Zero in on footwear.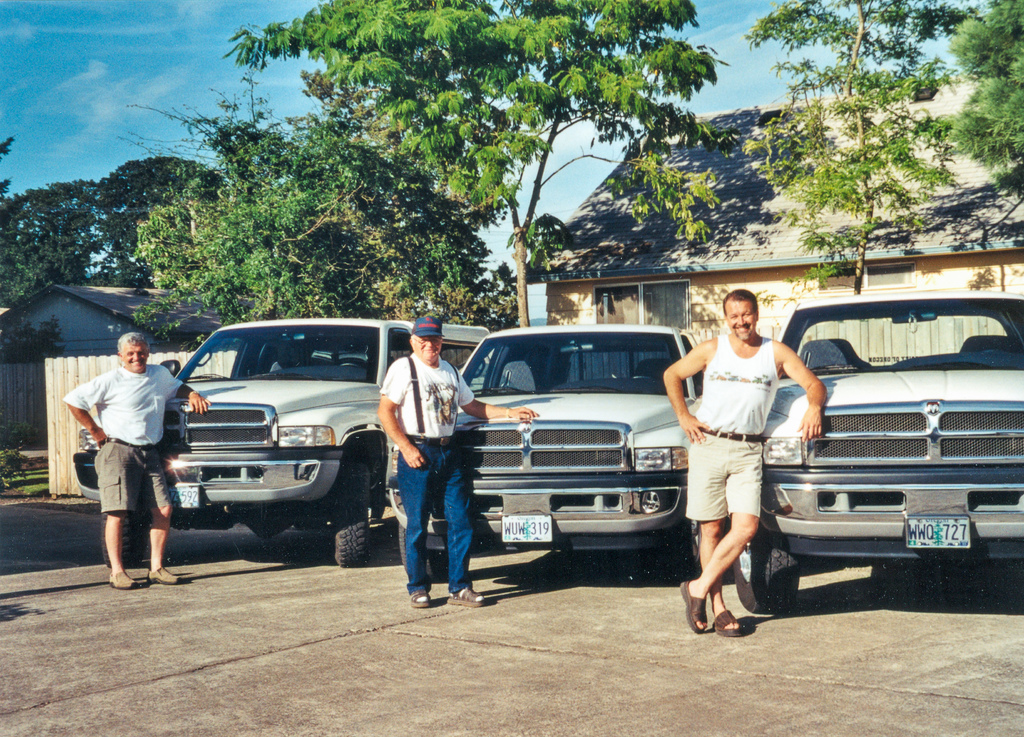
Zeroed in: <bbox>447, 589, 486, 609</bbox>.
